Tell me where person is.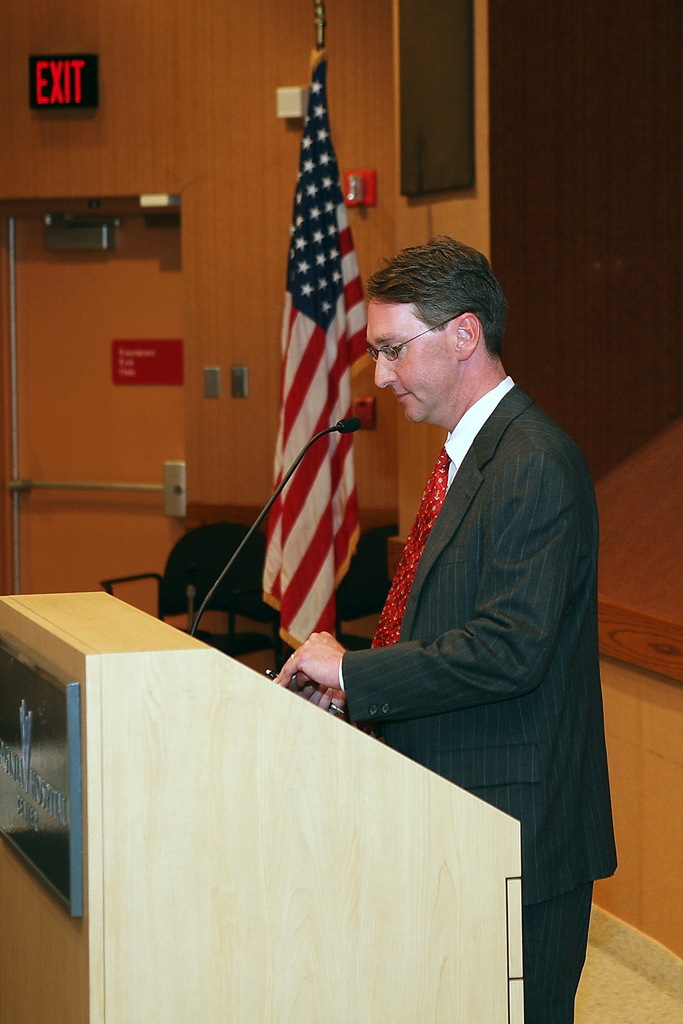
person is at [257,174,612,972].
